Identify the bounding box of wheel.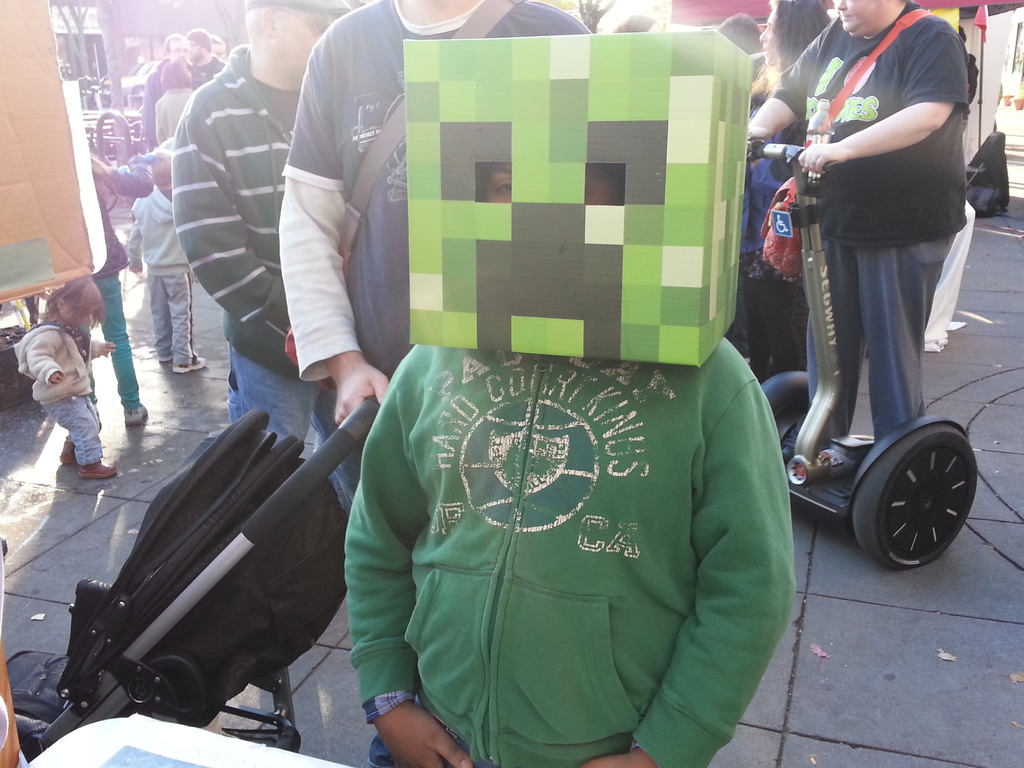
(763, 367, 810, 455).
